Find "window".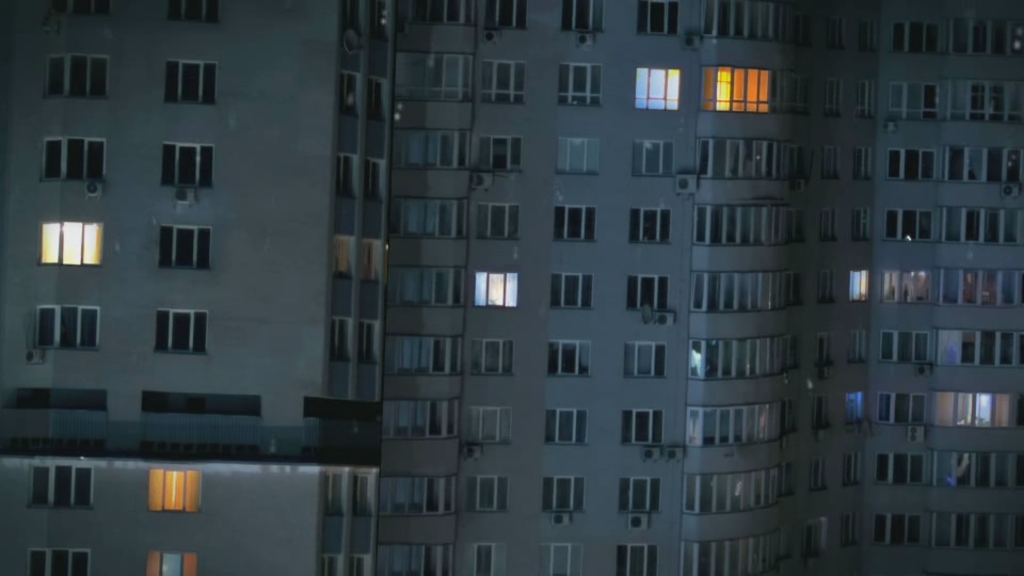
[left=629, top=277, right=668, bottom=308].
